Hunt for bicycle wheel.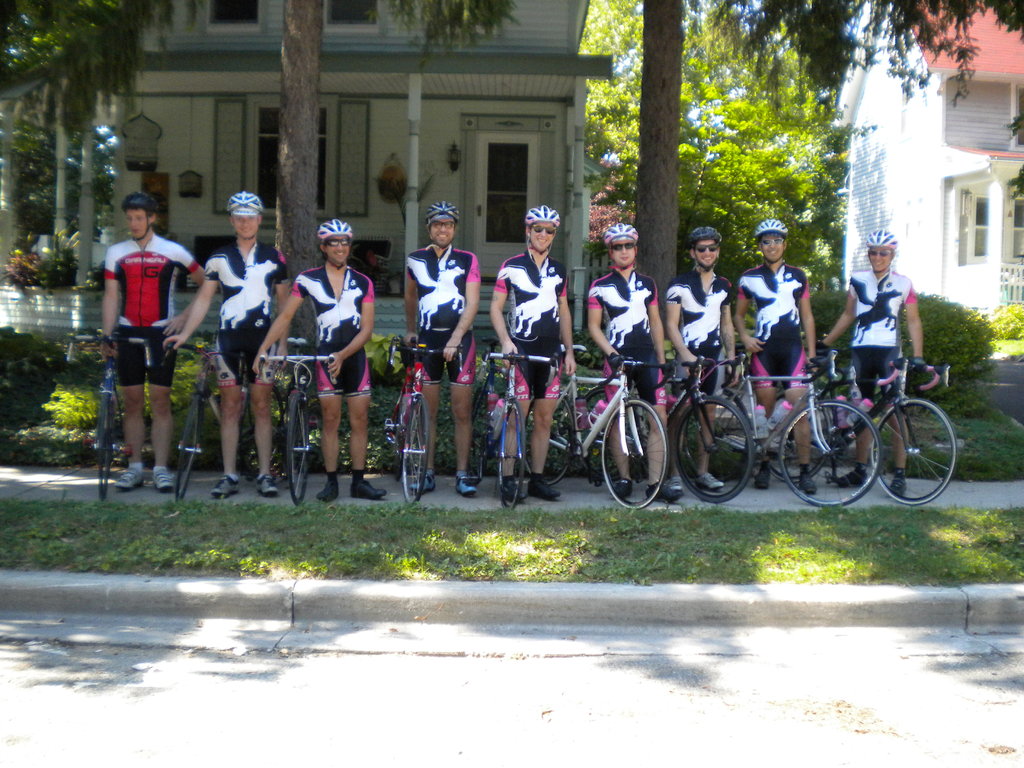
Hunted down at (left=99, top=397, right=115, bottom=502).
